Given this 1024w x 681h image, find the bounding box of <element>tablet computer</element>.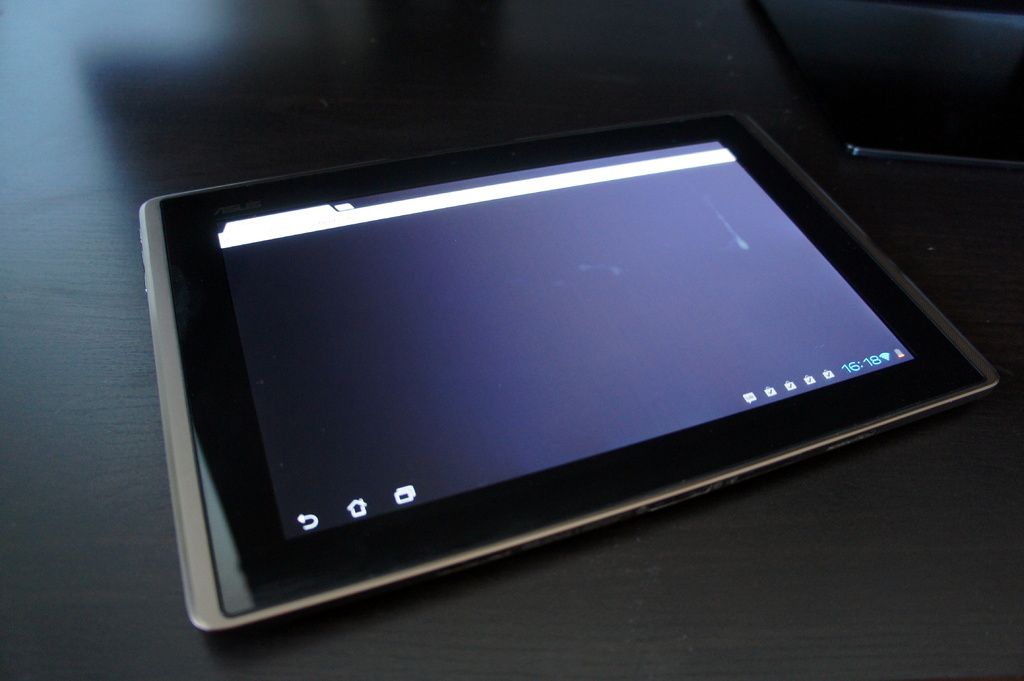
BBox(136, 109, 998, 632).
